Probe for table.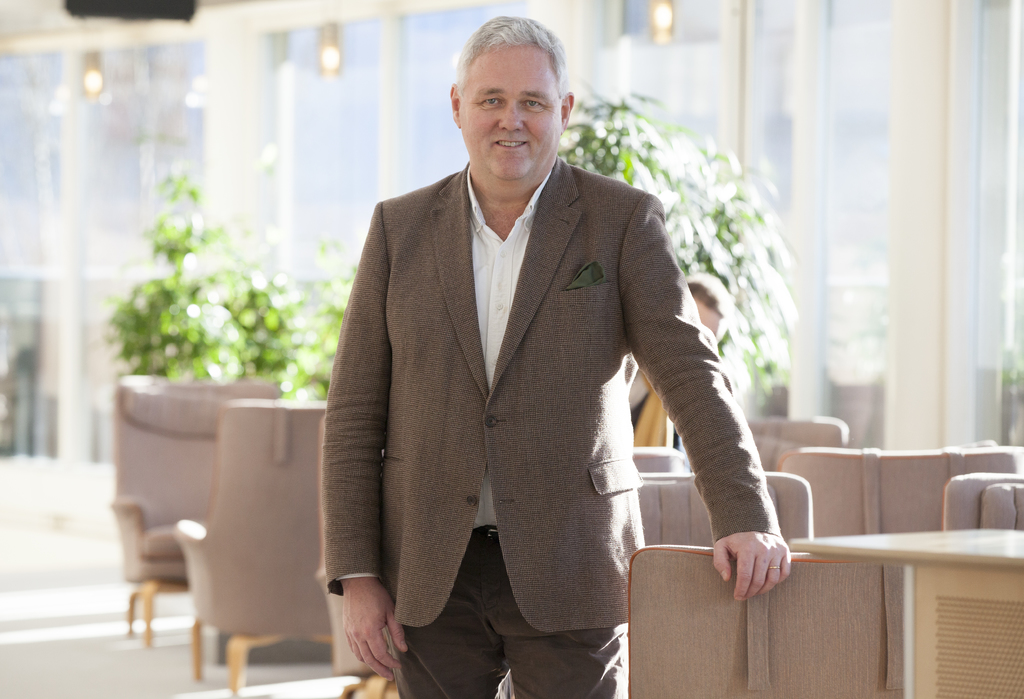
Probe result: 698 492 1023 696.
